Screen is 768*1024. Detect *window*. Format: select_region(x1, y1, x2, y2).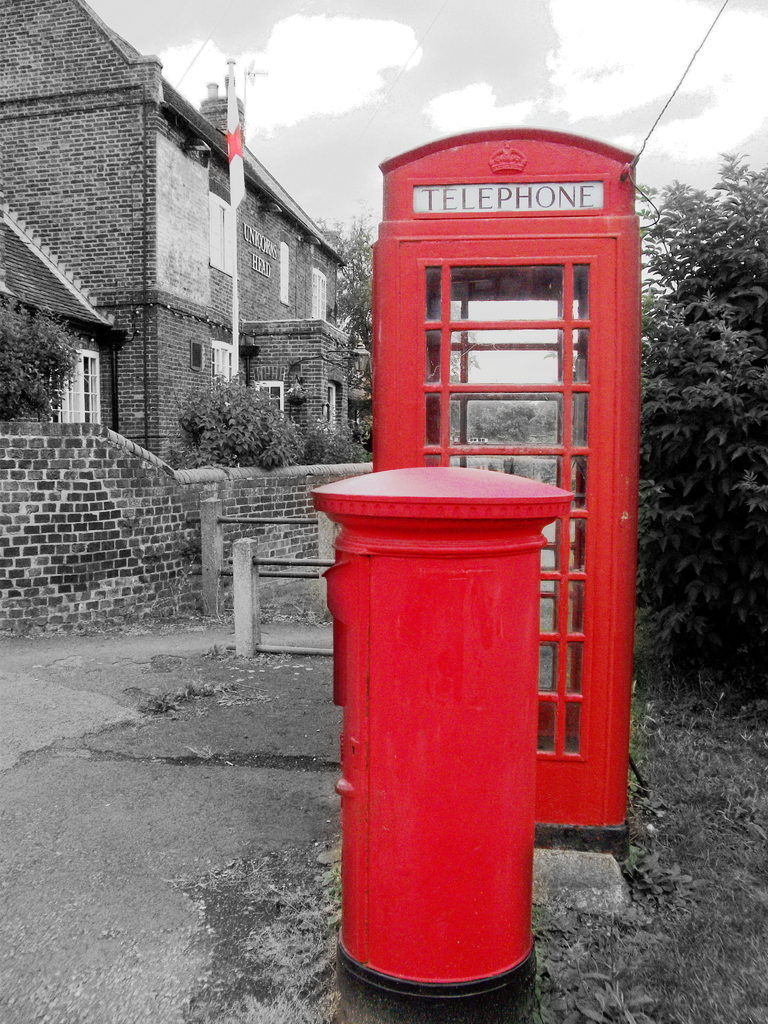
select_region(190, 339, 205, 372).
